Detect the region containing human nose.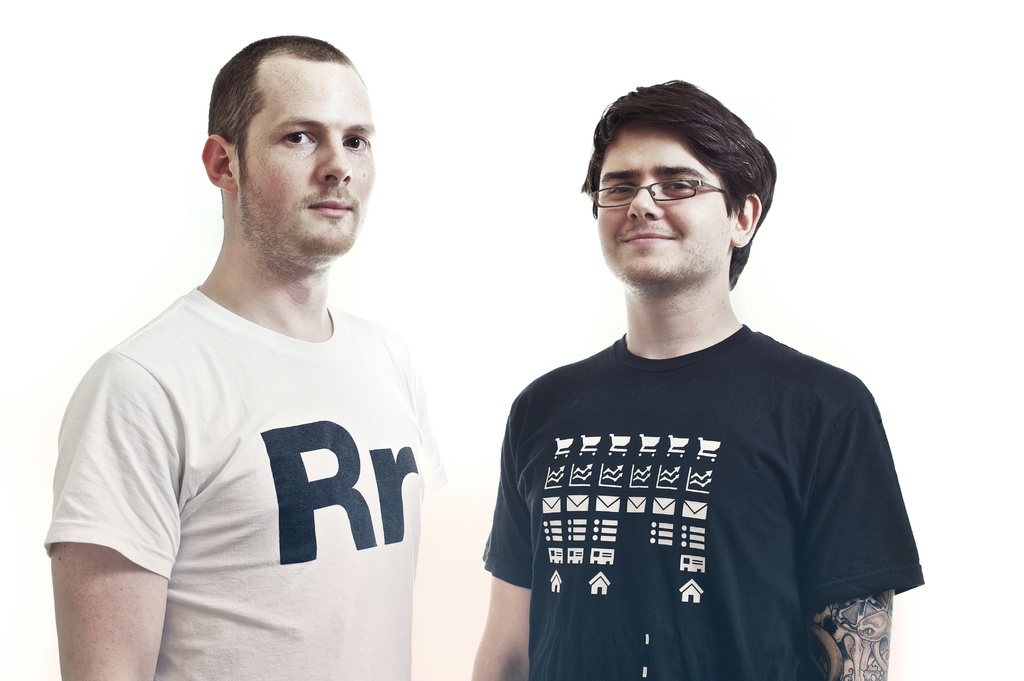
region(623, 178, 659, 218).
